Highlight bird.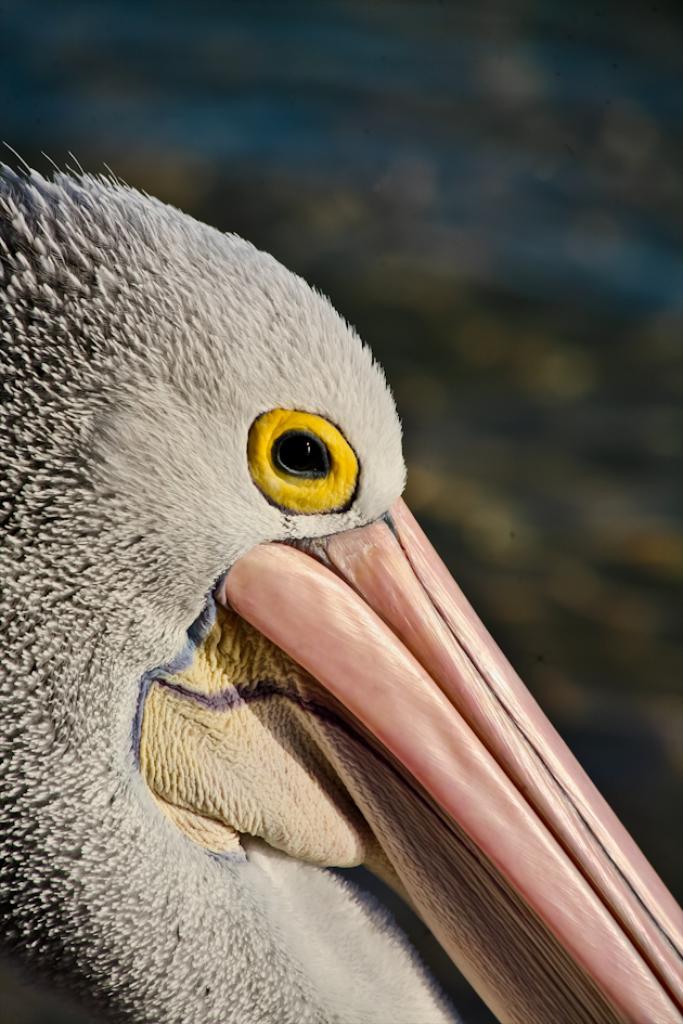
Highlighted region: pyautogui.locateOnScreen(0, 141, 682, 1023).
